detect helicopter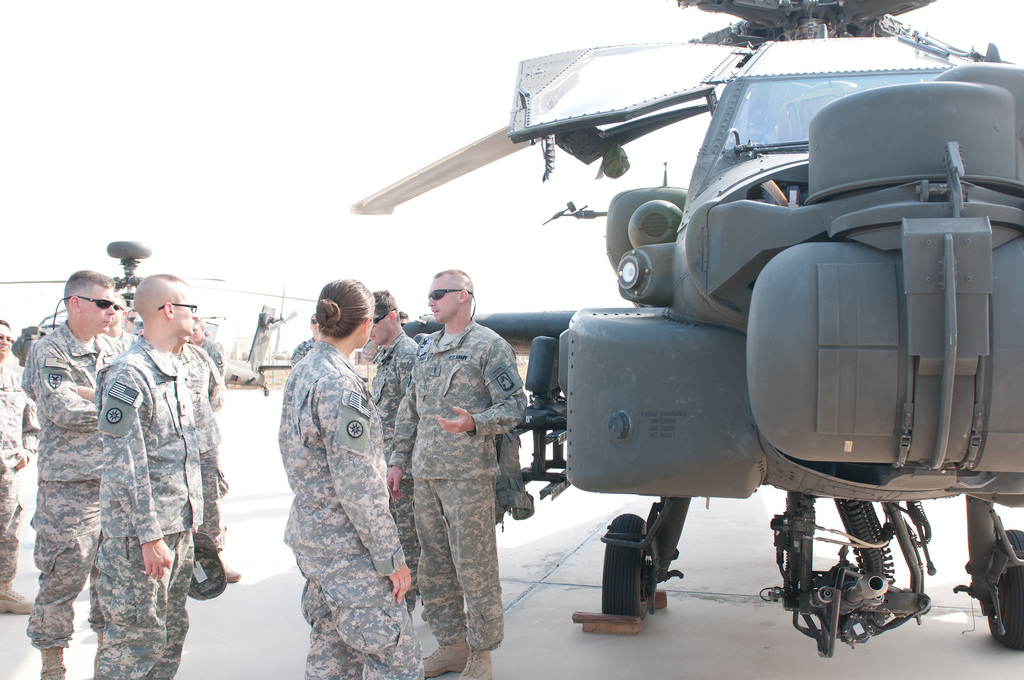
Rect(357, 7, 1023, 617)
